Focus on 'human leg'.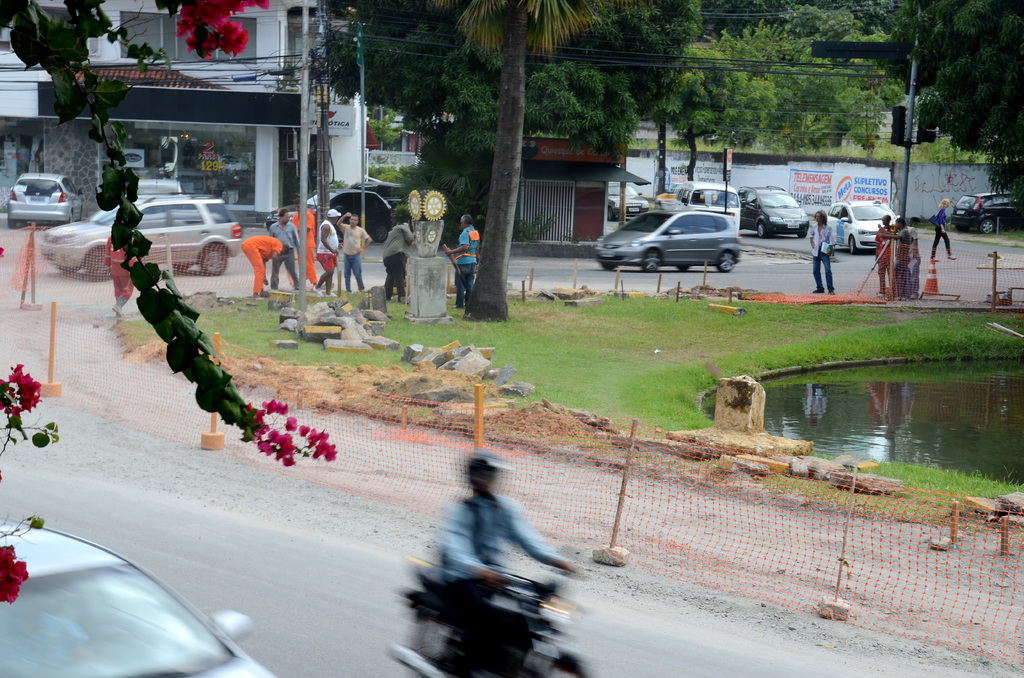
Focused at 325,254,342,293.
